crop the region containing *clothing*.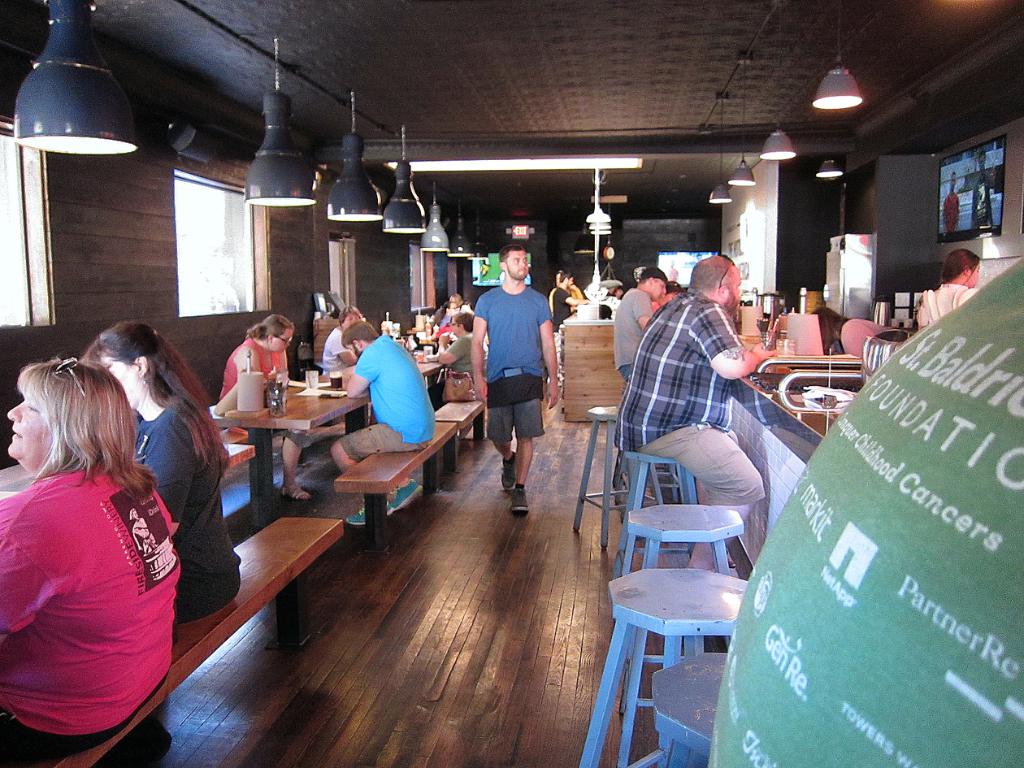
Crop region: <region>633, 422, 763, 582</region>.
